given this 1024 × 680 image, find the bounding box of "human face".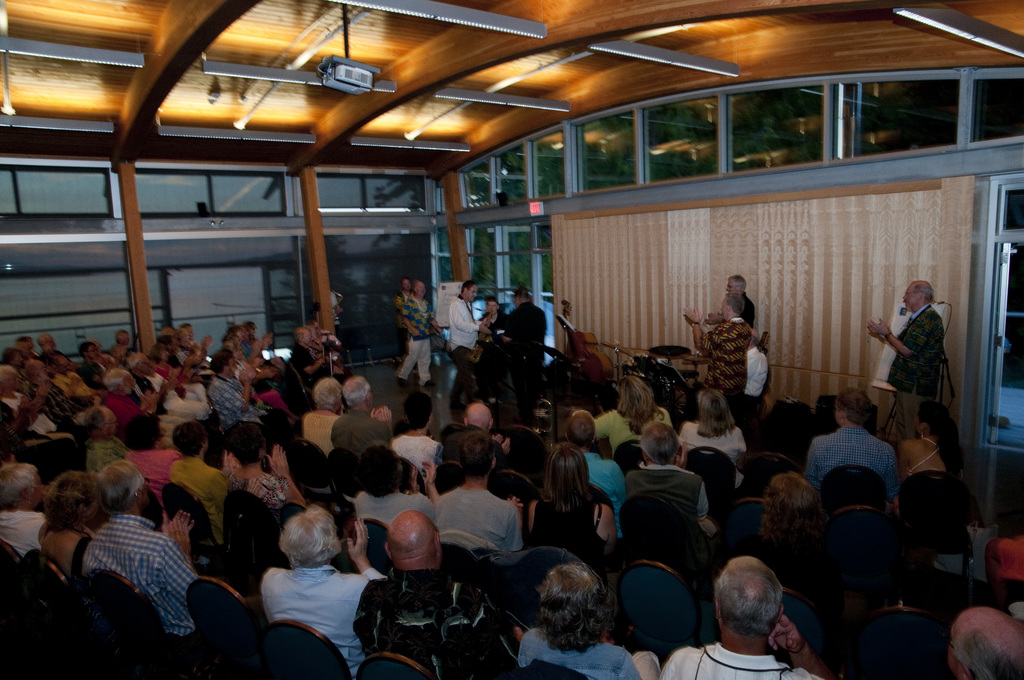
124 336 129 346.
